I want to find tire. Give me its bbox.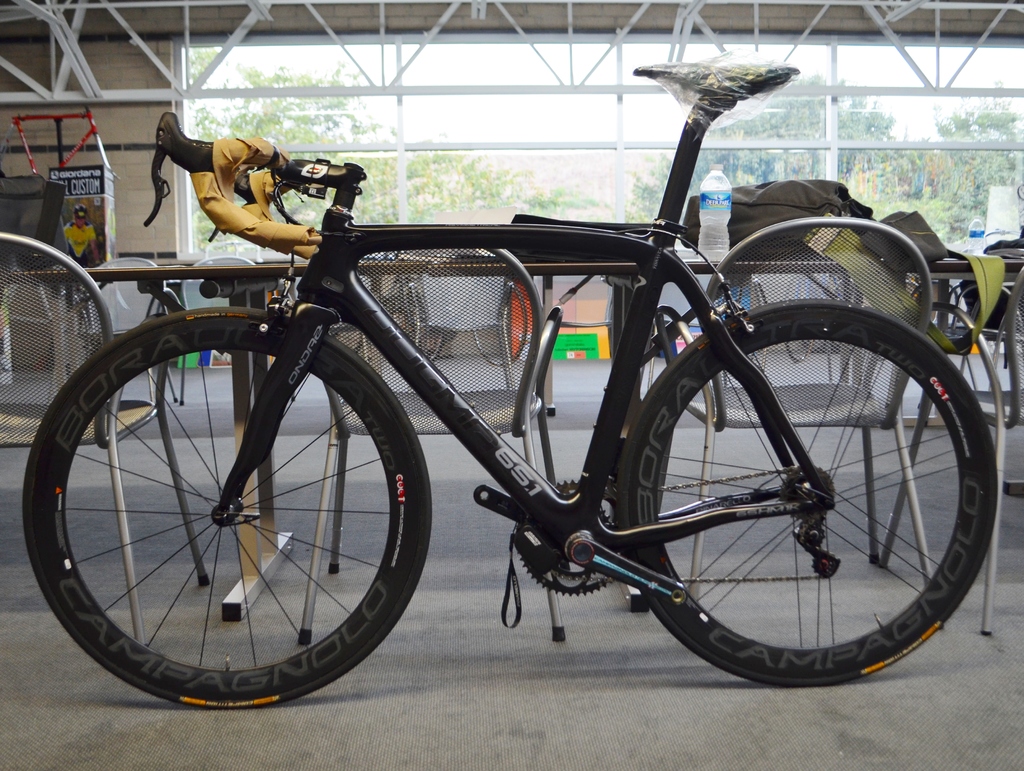
l=22, t=308, r=435, b=706.
